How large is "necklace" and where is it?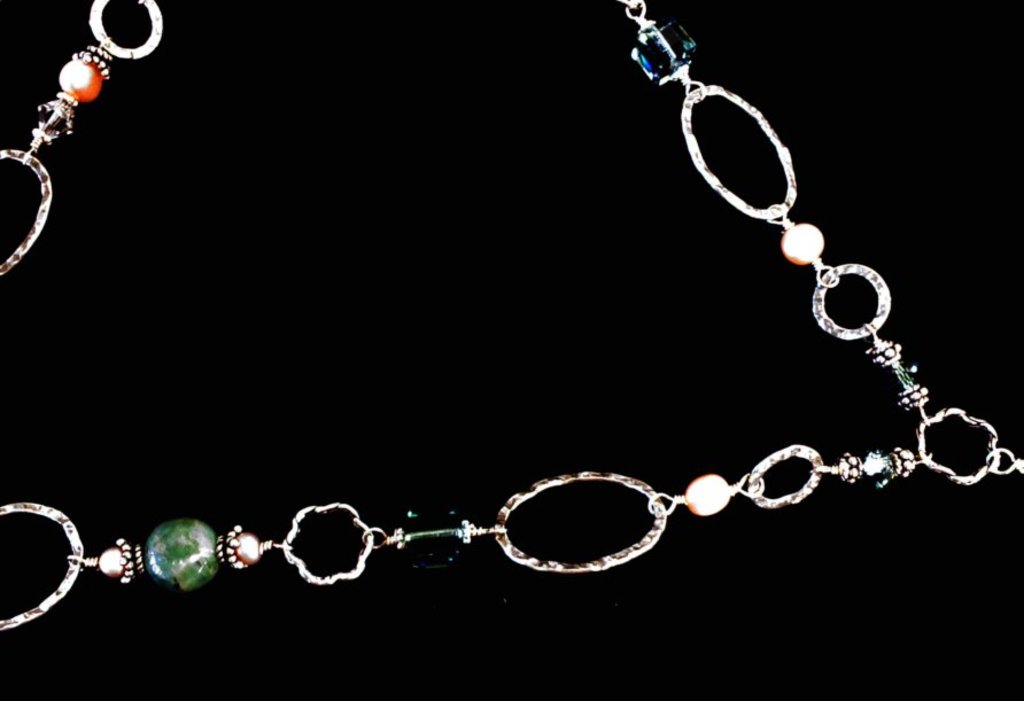
Bounding box: 9,7,964,640.
